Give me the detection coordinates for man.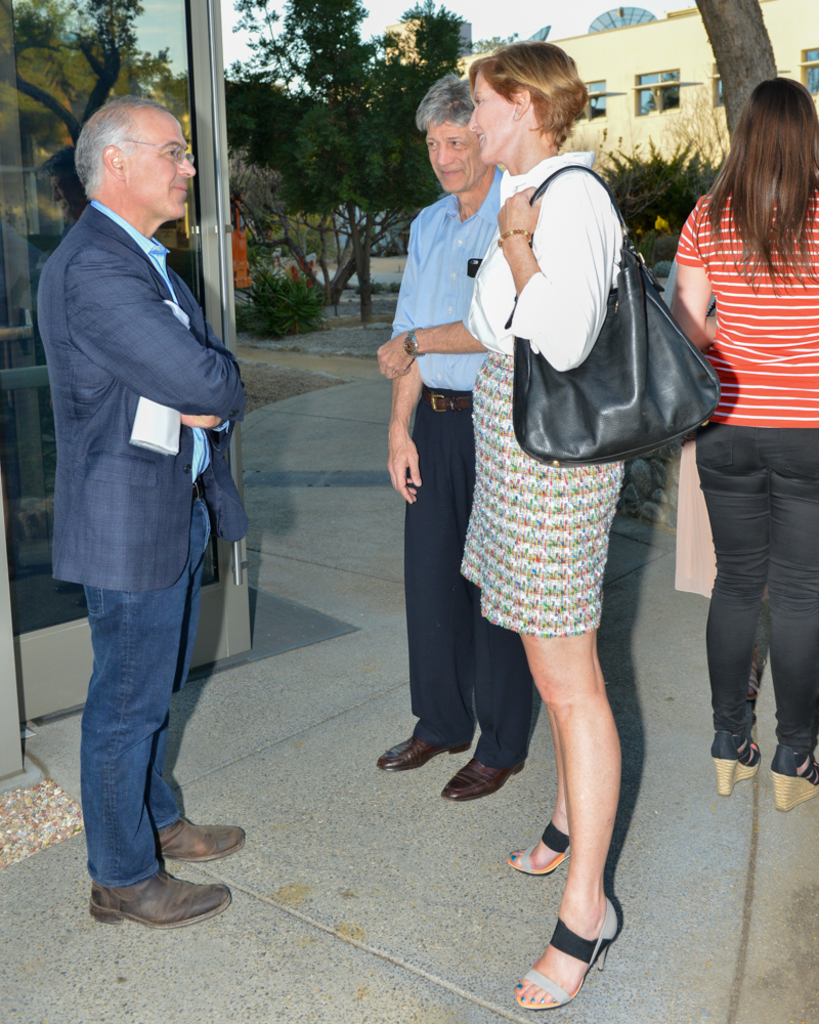
left=377, top=75, right=536, bottom=801.
